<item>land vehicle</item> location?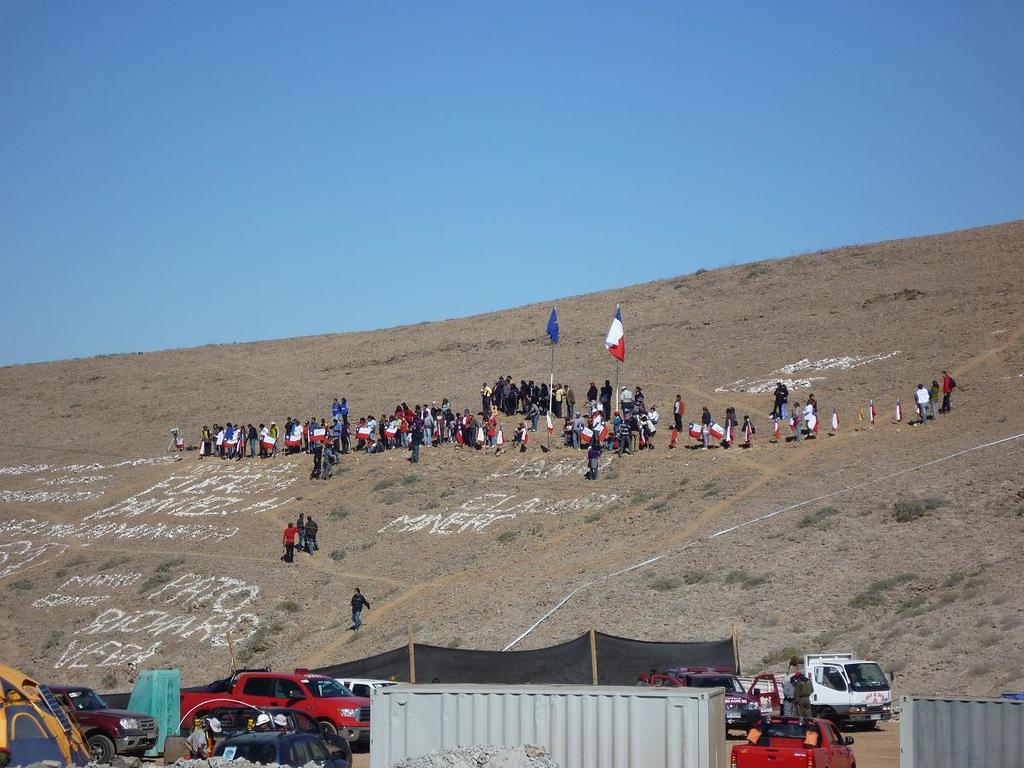
select_region(727, 722, 853, 767)
